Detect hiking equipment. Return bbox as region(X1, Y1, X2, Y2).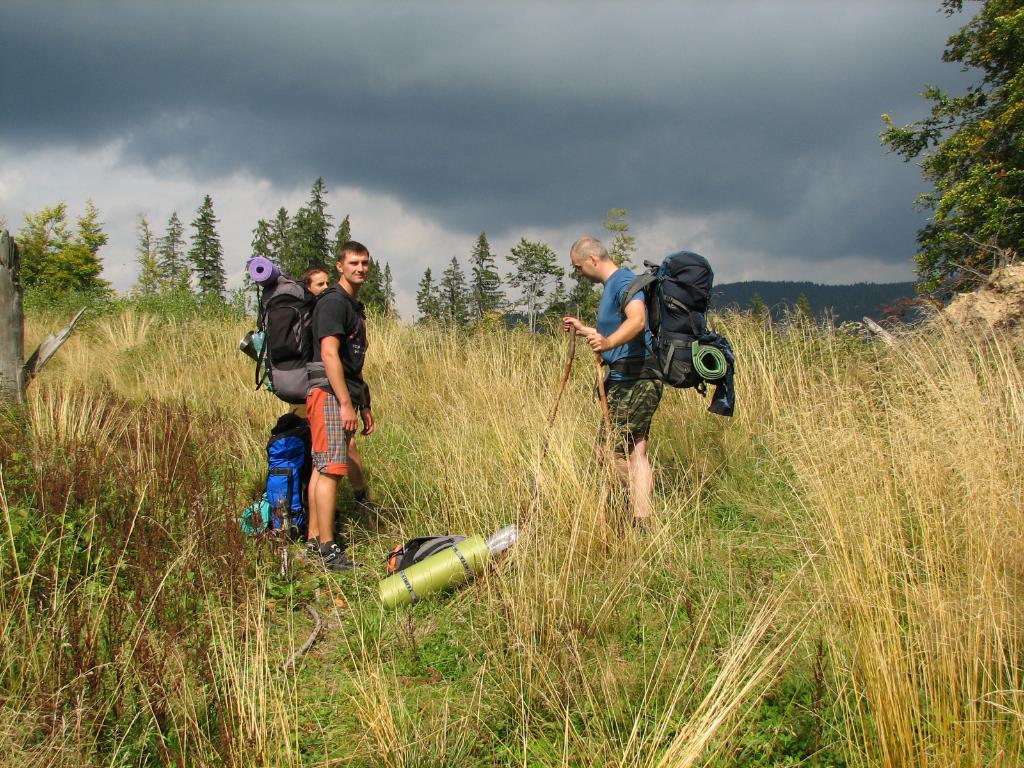
region(301, 538, 318, 557).
